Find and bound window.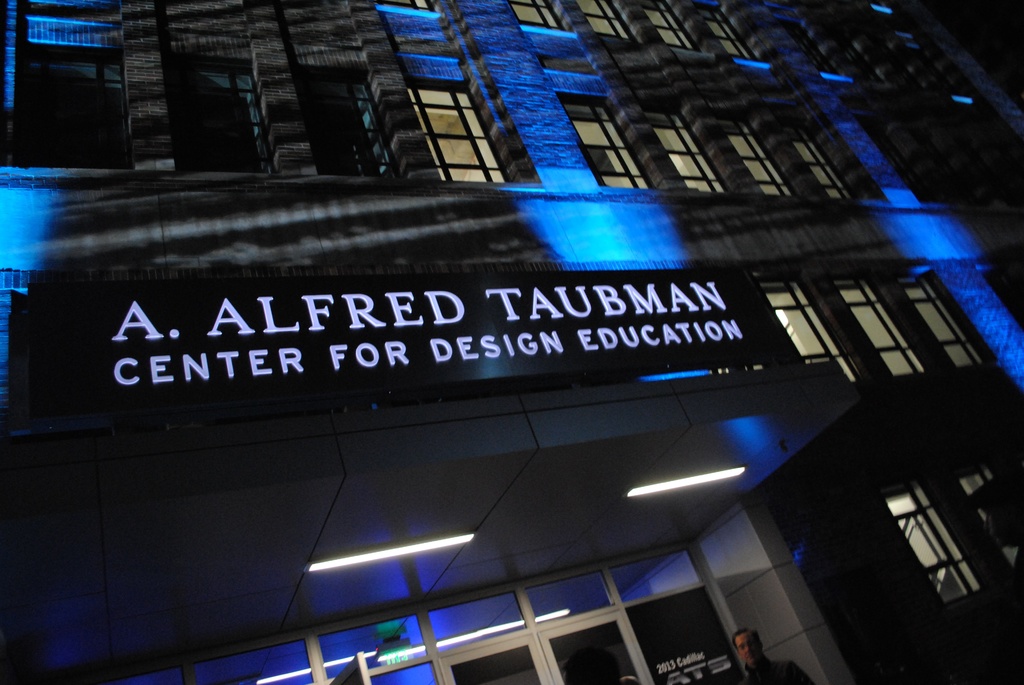
Bound: (x1=719, y1=122, x2=792, y2=194).
